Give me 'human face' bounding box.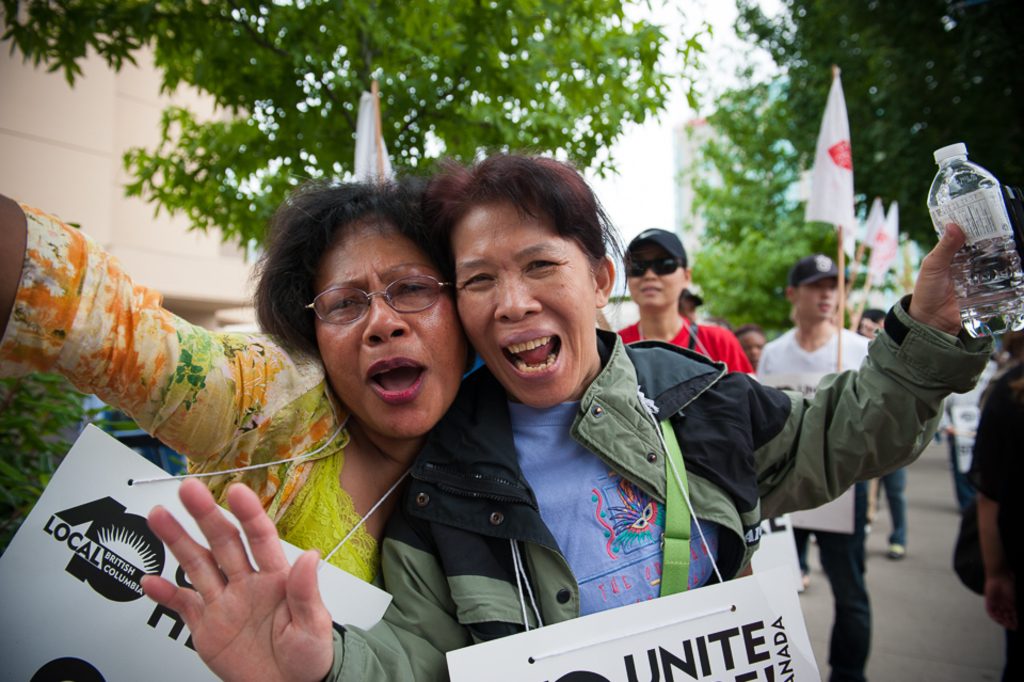
<bbox>795, 276, 843, 323</bbox>.
